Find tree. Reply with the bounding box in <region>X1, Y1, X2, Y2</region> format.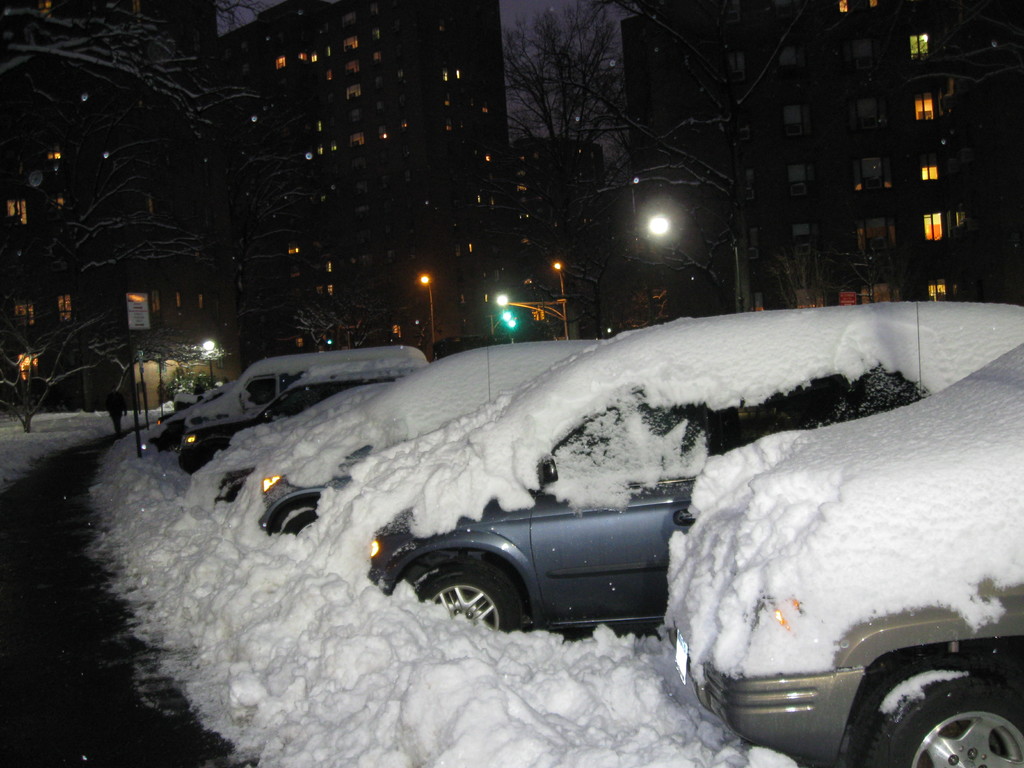
<region>269, 238, 394, 353</region>.
